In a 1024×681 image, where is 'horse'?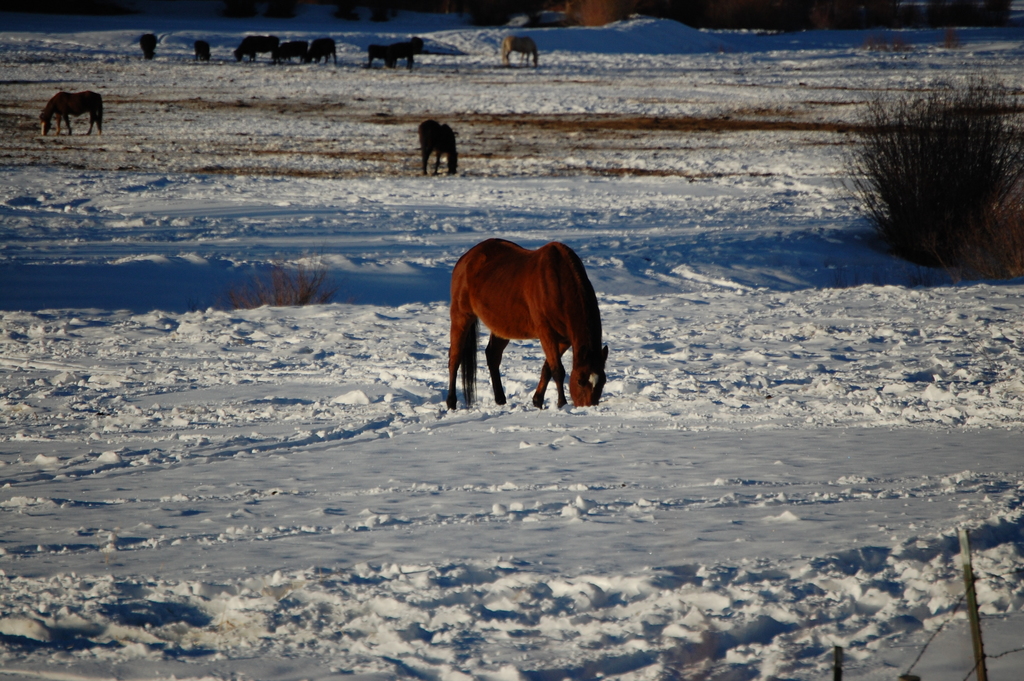
box=[34, 88, 106, 139].
